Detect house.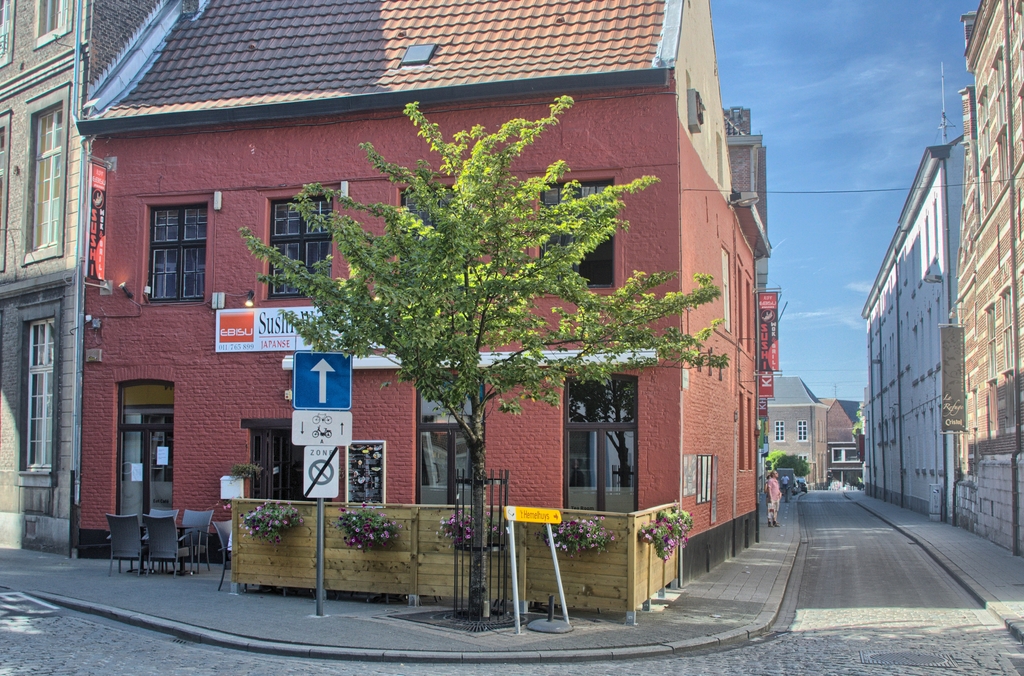
Detected at l=0, t=0, r=168, b=556.
